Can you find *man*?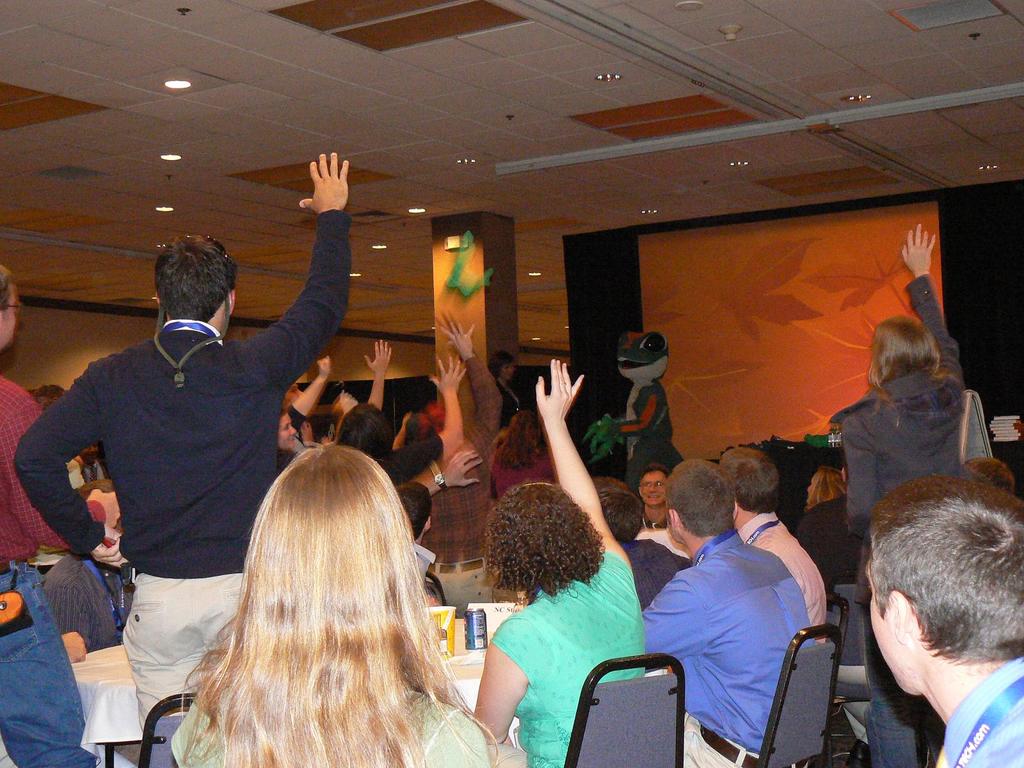
Yes, bounding box: (423,317,504,615).
